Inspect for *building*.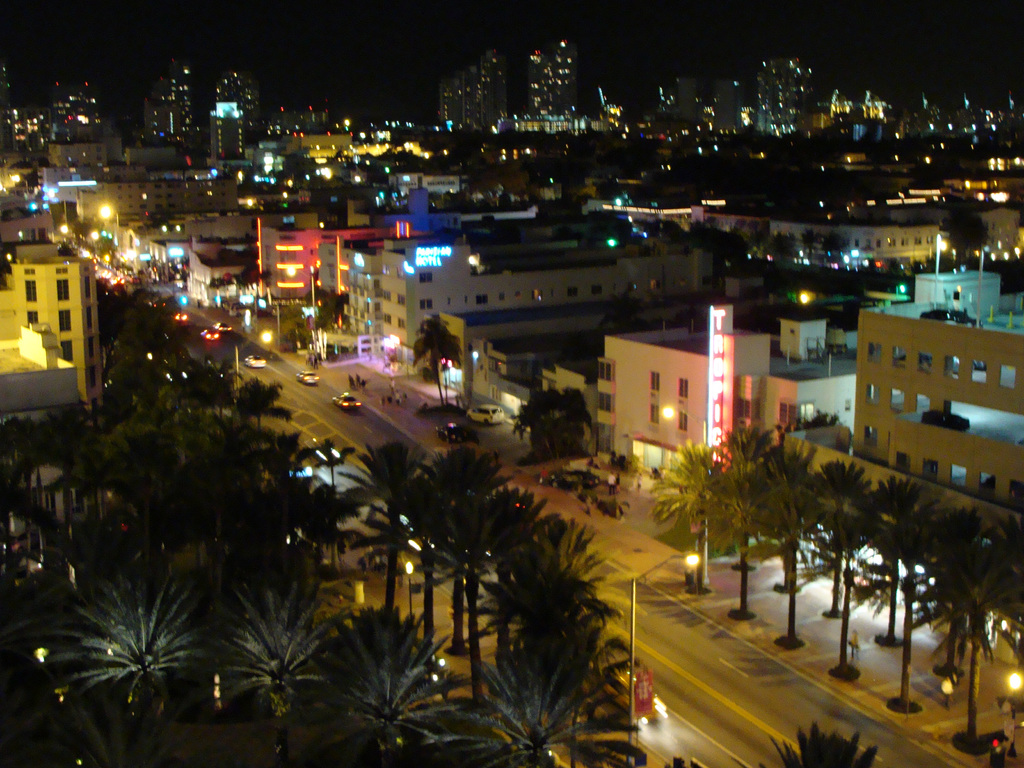
Inspection: bbox=[783, 262, 1023, 631].
